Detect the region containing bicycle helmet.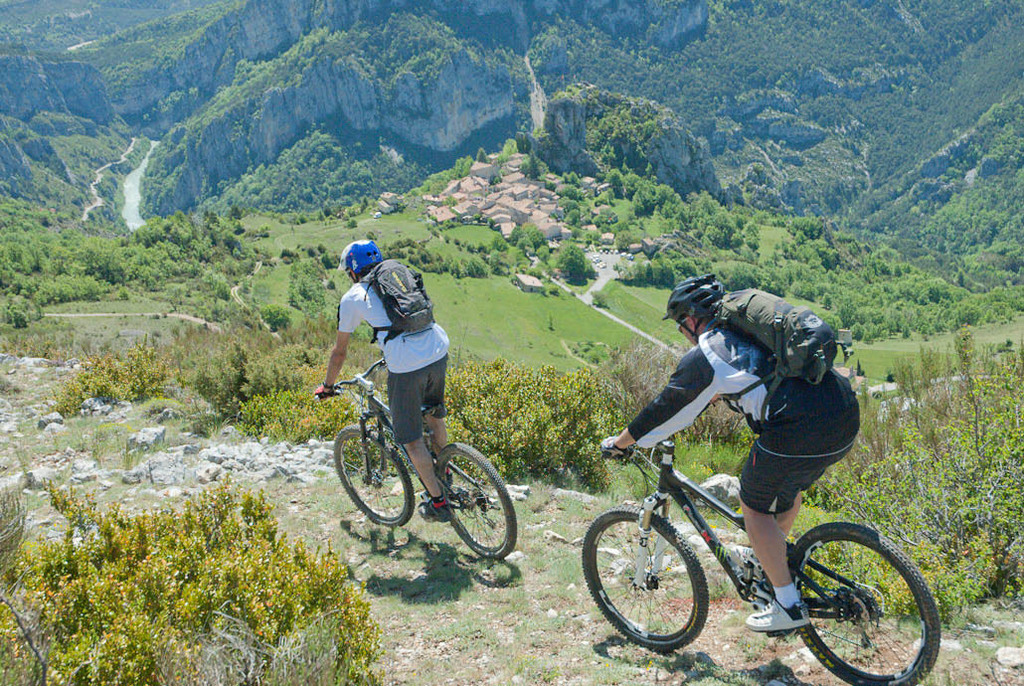
pyautogui.locateOnScreen(652, 267, 726, 340).
